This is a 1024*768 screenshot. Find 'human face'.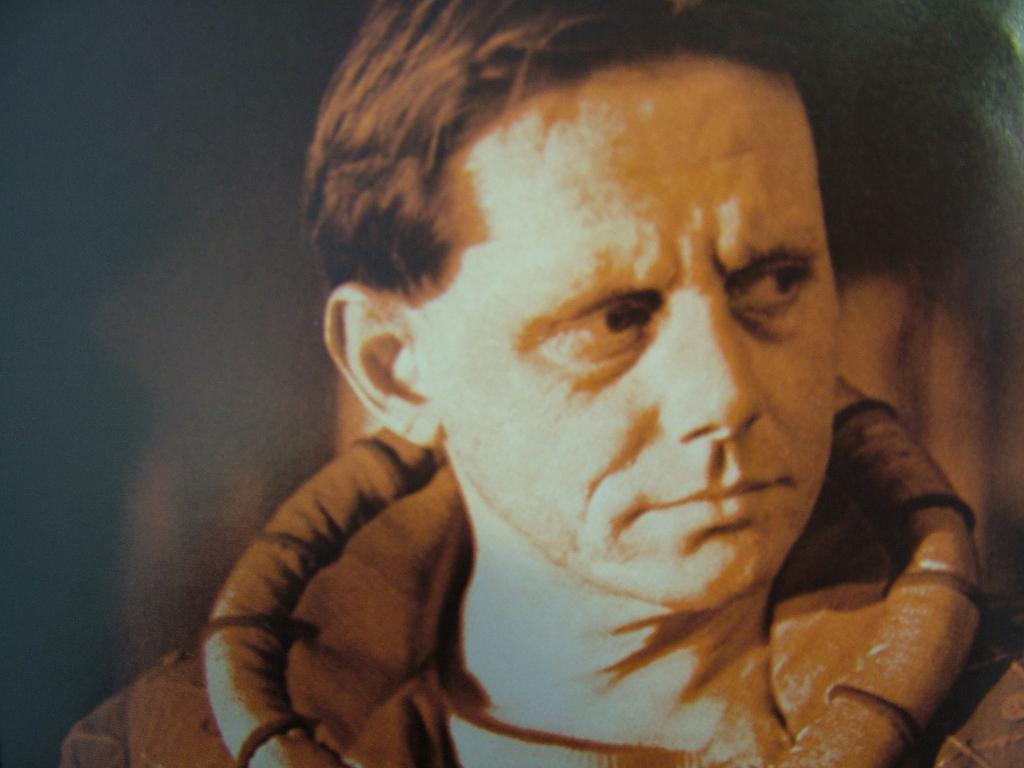
Bounding box: bbox=(442, 56, 837, 612).
